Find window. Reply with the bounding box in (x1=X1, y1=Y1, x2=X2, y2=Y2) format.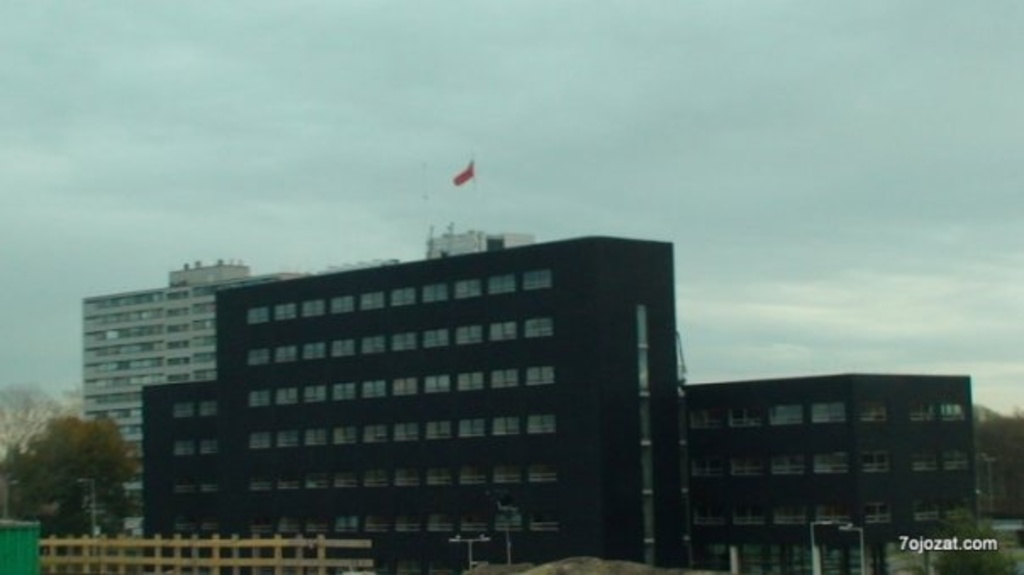
(x1=332, y1=465, x2=358, y2=488).
